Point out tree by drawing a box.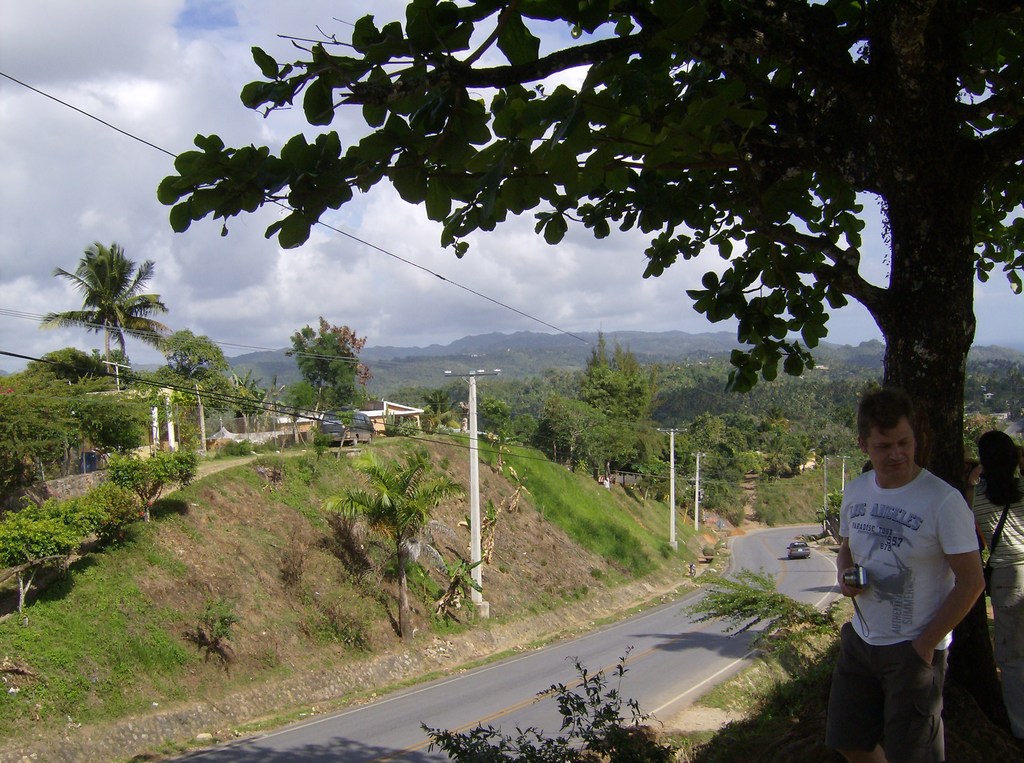
(0,371,74,499).
